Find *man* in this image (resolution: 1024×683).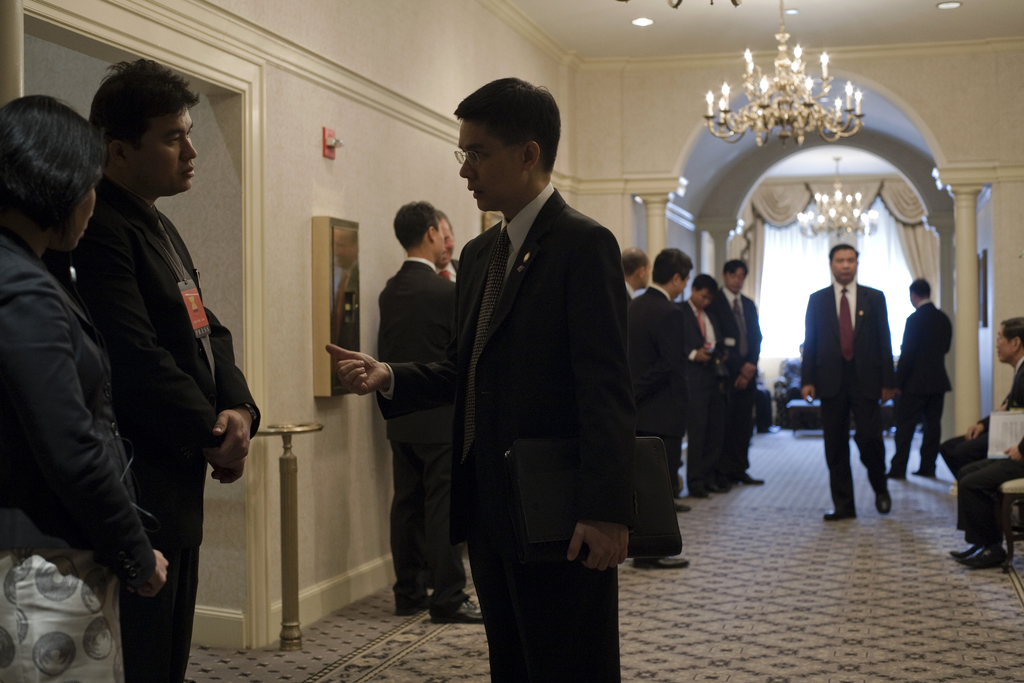
l=369, t=198, r=484, b=625.
